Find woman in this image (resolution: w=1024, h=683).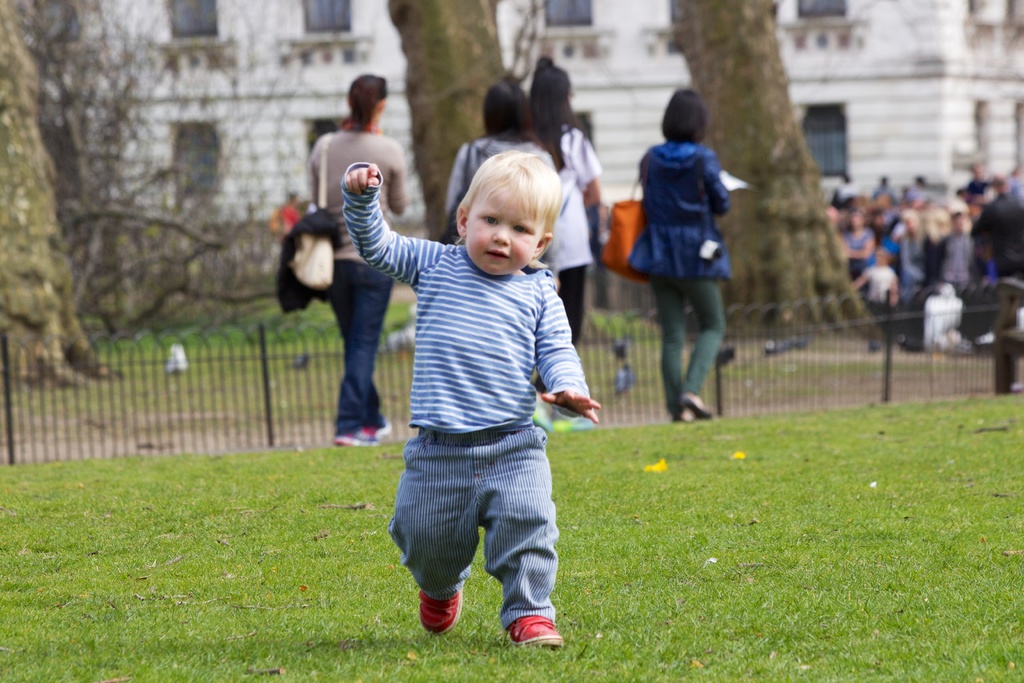
bbox=(529, 52, 612, 356).
